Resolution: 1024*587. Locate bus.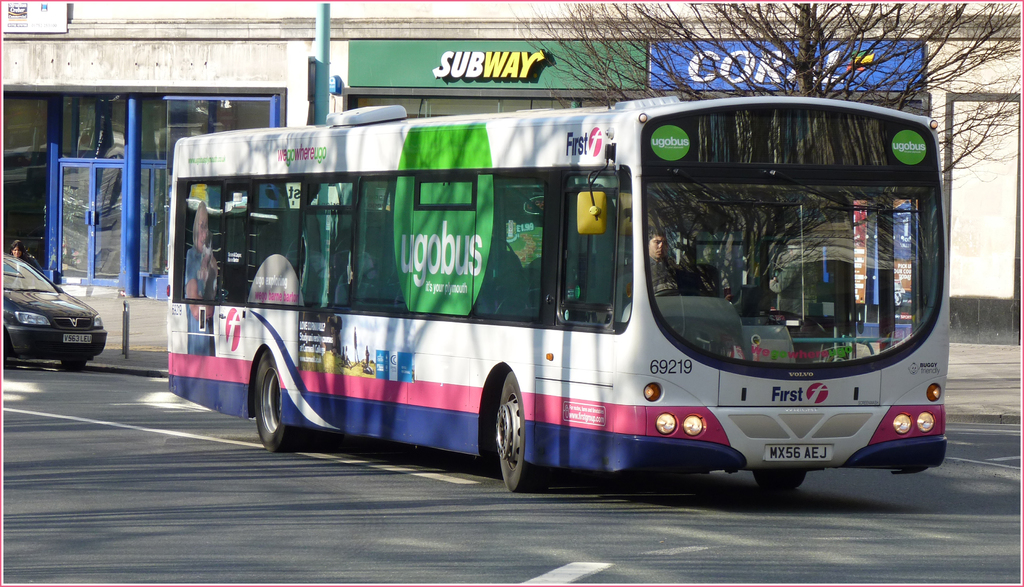
left=166, top=89, right=951, bottom=492.
